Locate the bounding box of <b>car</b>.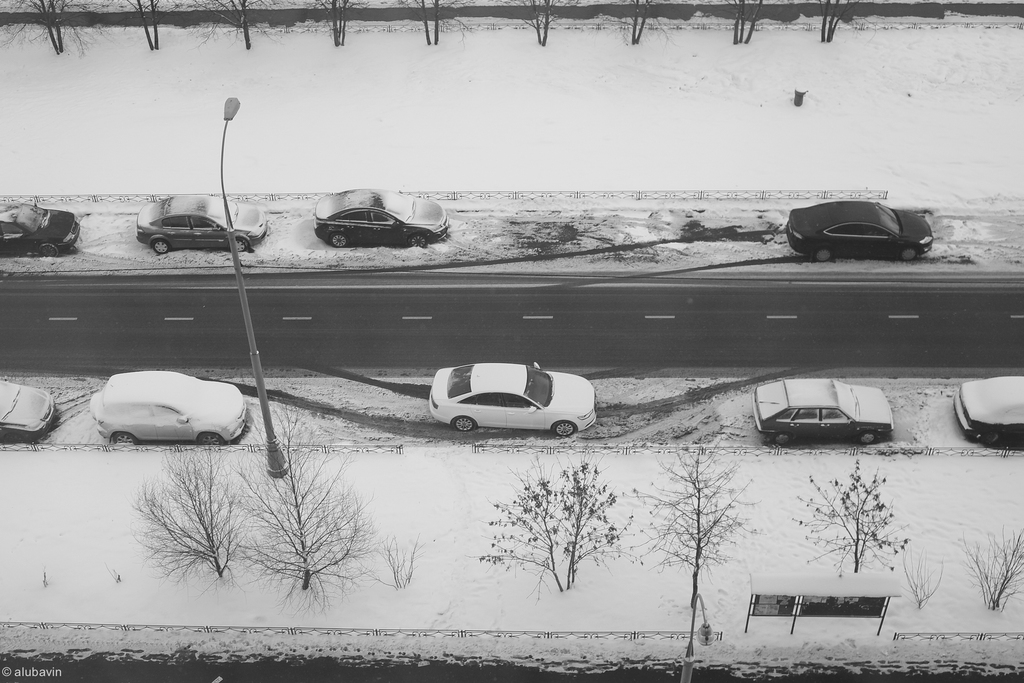
Bounding box: BBox(952, 375, 1023, 447).
